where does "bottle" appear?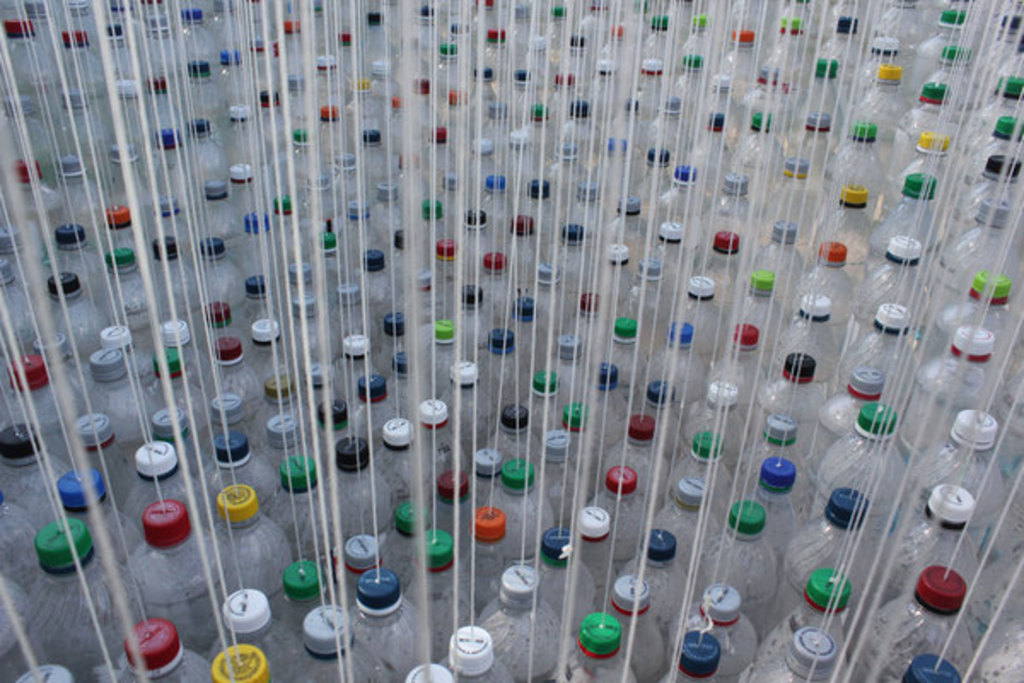
Appears at 208, 640, 273, 681.
